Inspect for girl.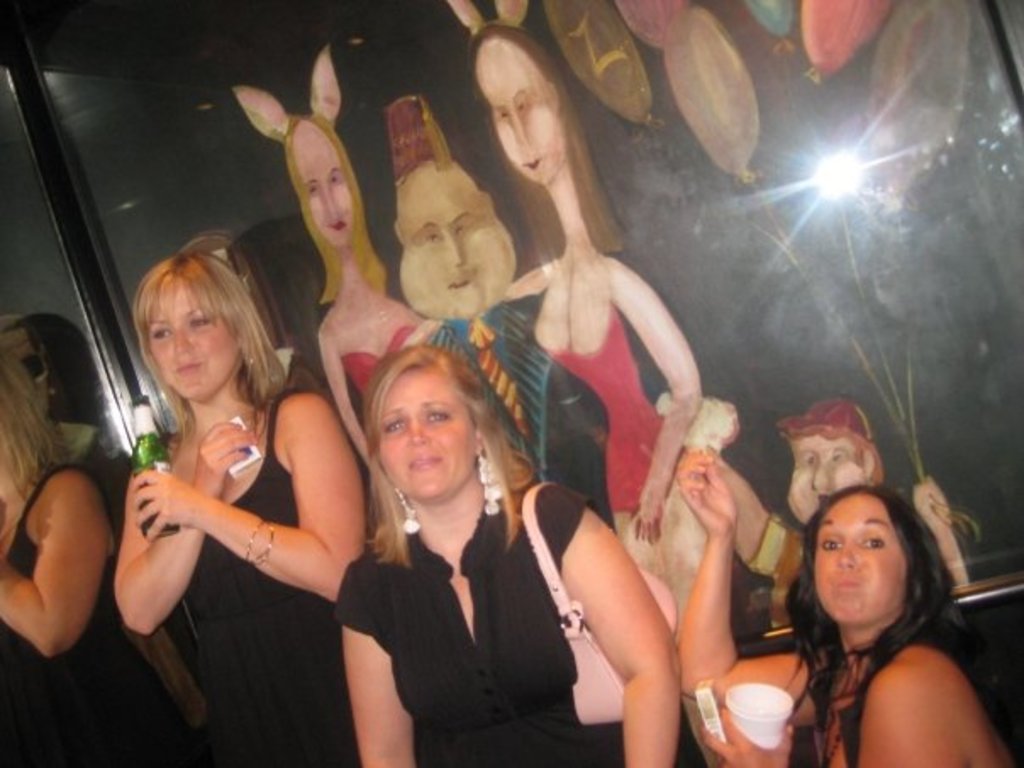
Inspection: crop(0, 351, 156, 766).
